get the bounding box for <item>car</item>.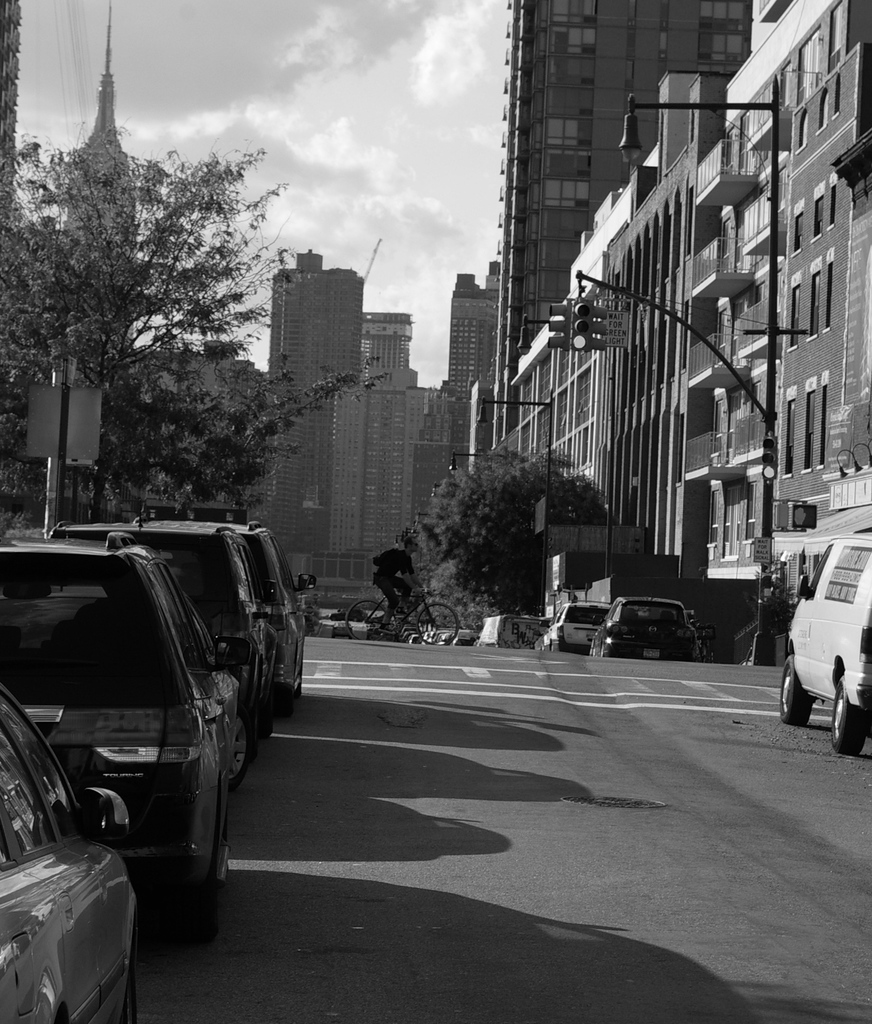
l=592, t=589, r=700, b=662.
